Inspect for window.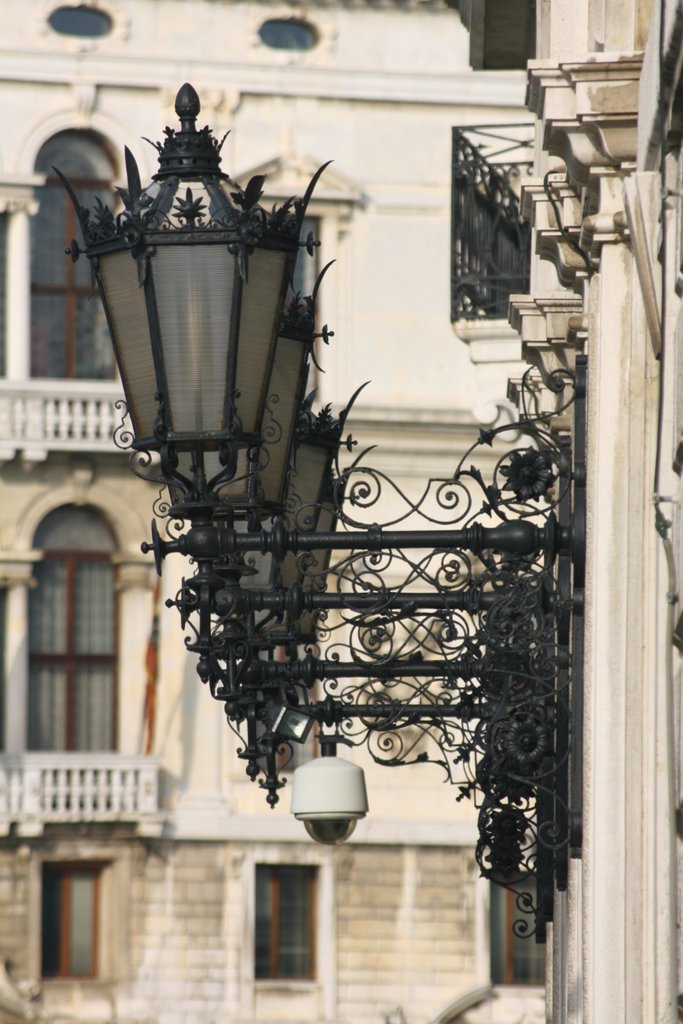
Inspection: 28,125,124,378.
